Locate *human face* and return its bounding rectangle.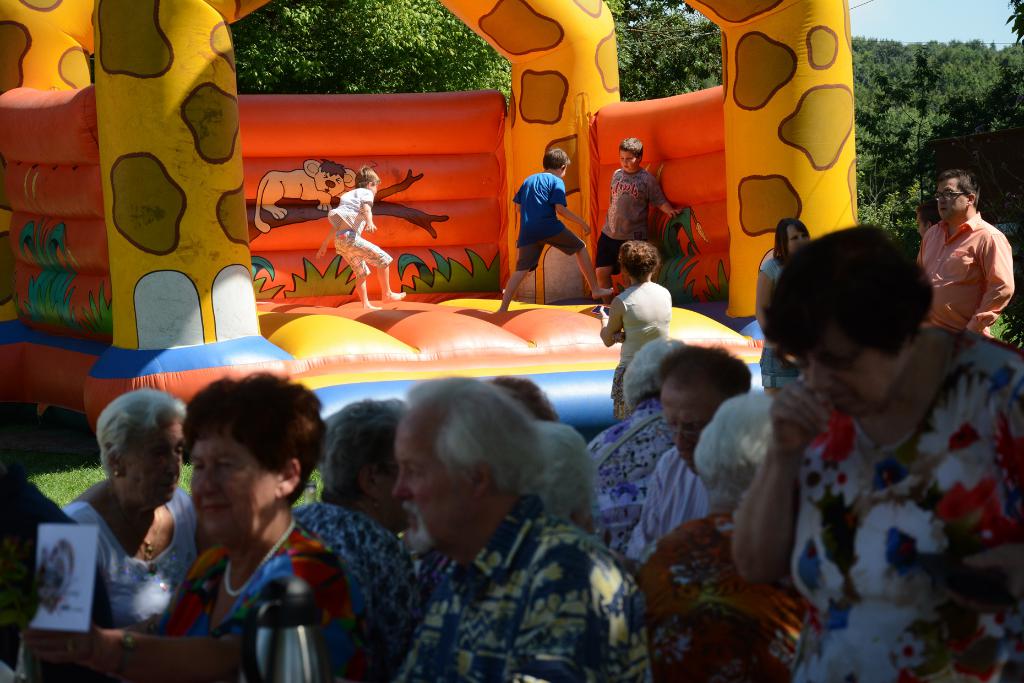
Rect(186, 432, 278, 533).
